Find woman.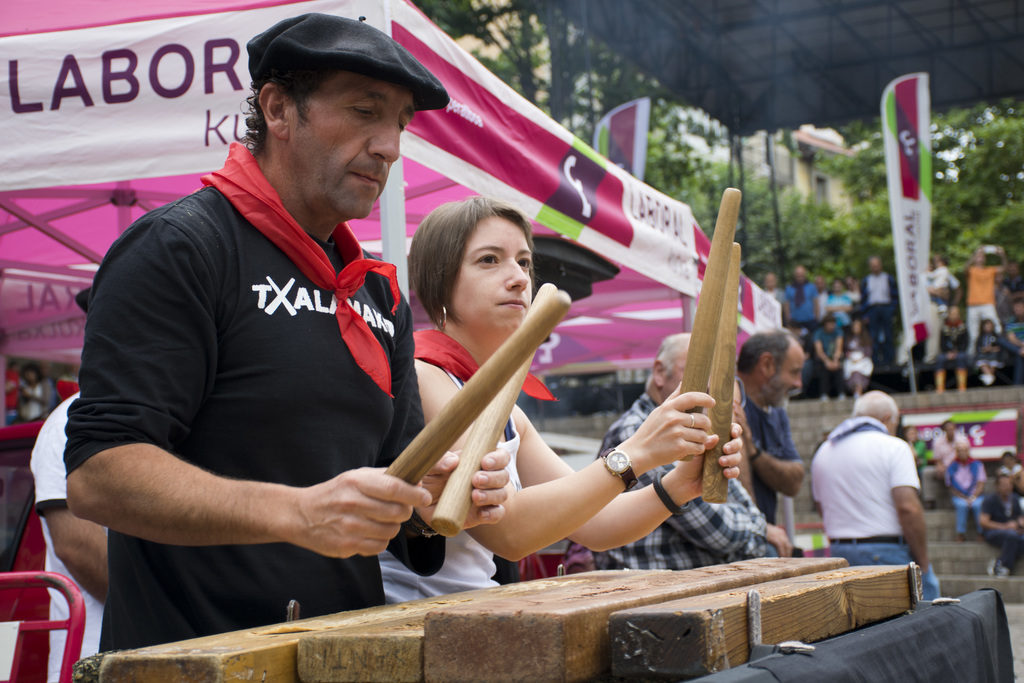
845 318 876 398.
